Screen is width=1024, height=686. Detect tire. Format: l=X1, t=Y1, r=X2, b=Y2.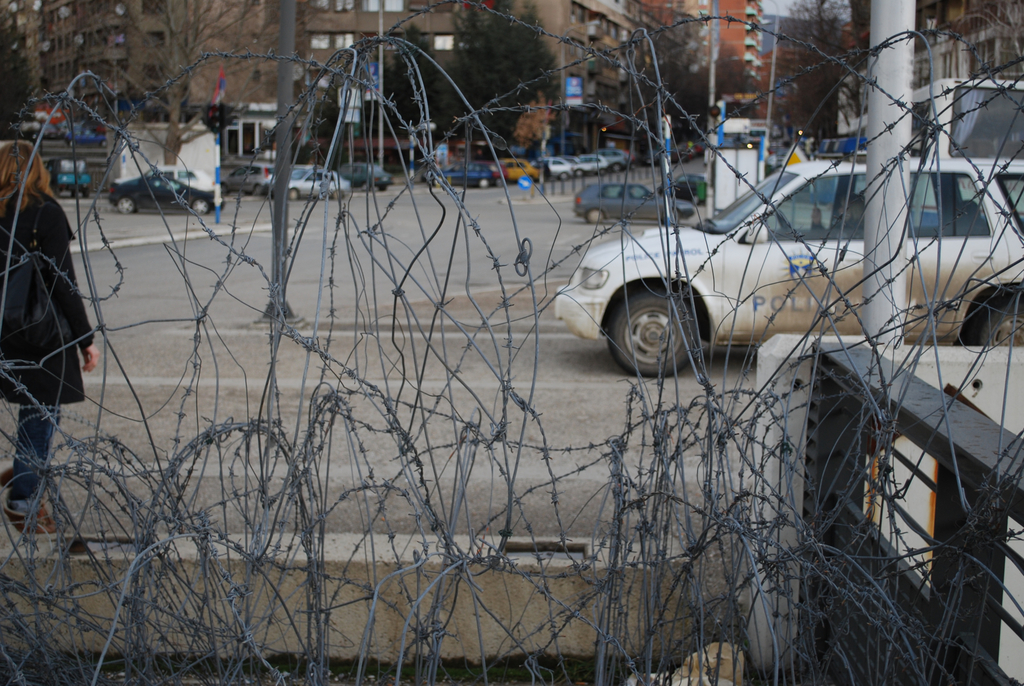
l=691, t=193, r=701, b=208.
